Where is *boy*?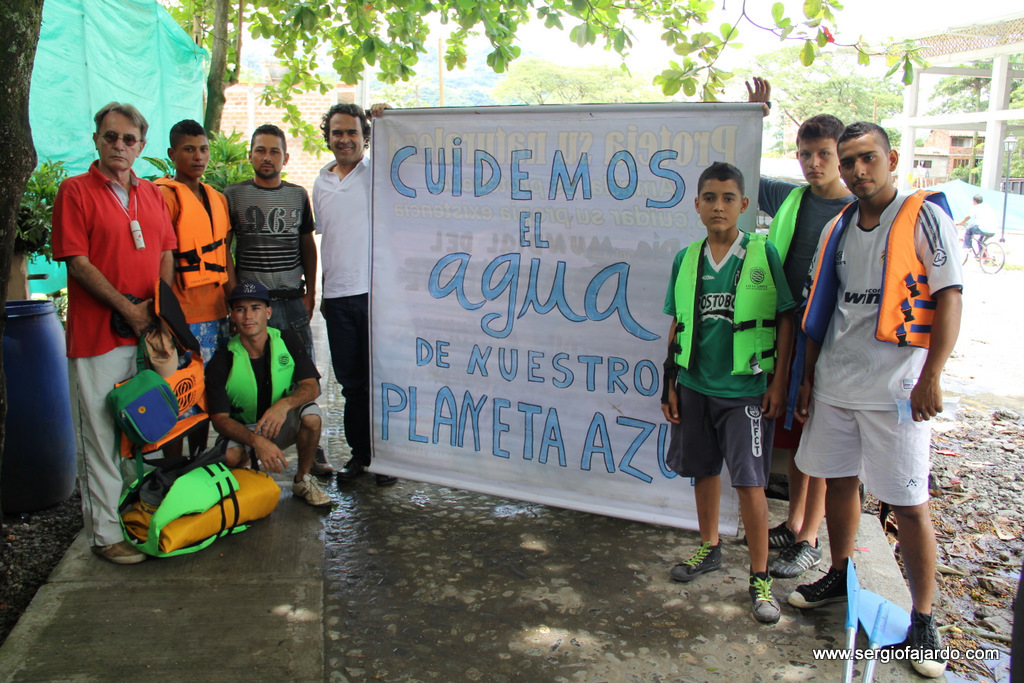
[656, 152, 816, 603].
